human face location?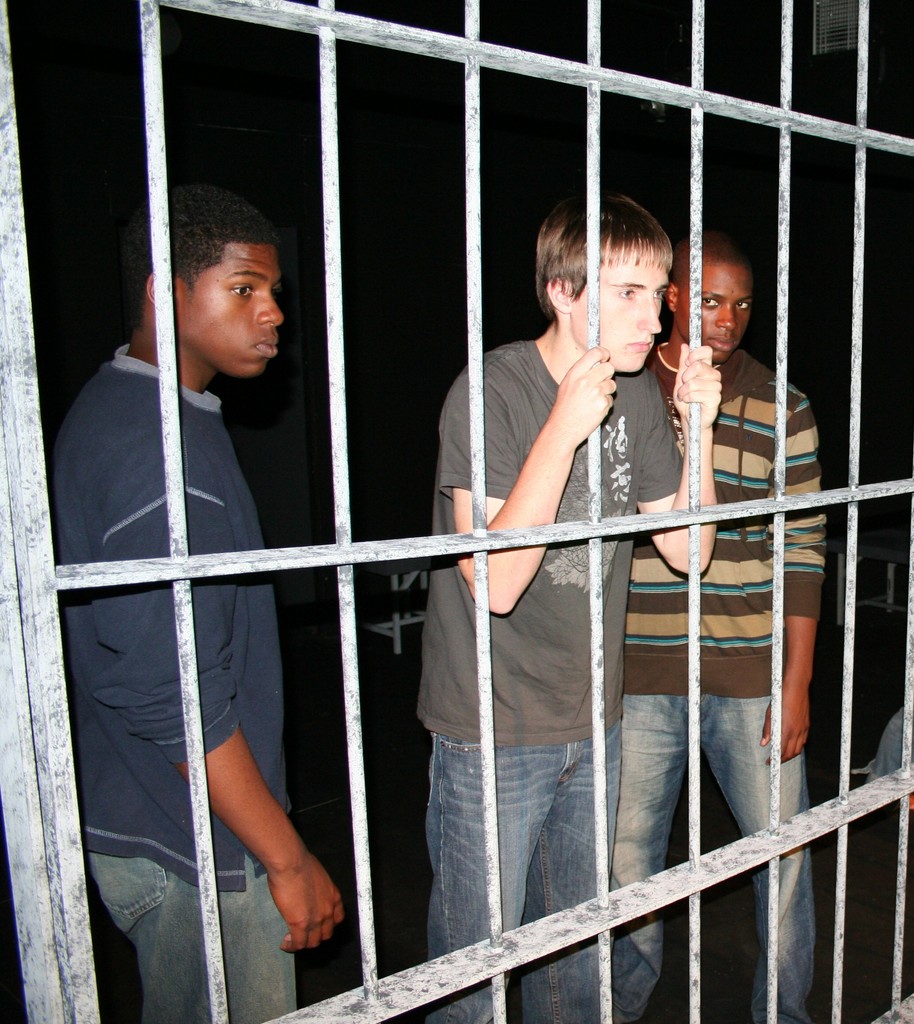
detection(177, 245, 287, 375)
